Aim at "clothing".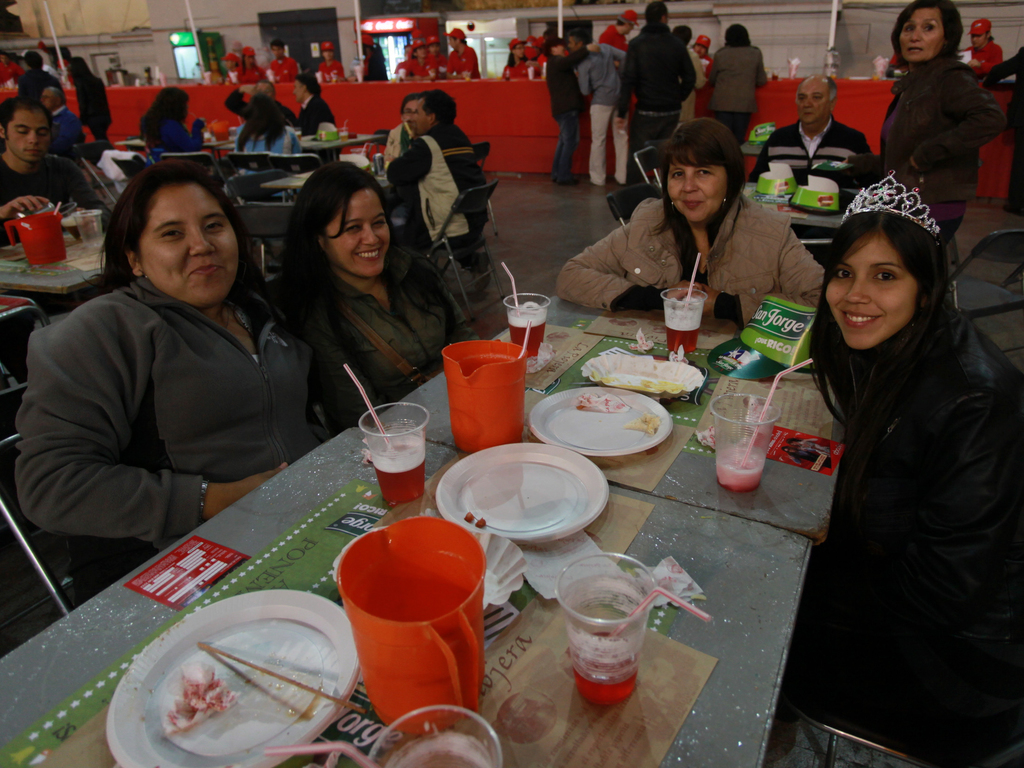
Aimed at bbox=[393, 54, 433, 79].
